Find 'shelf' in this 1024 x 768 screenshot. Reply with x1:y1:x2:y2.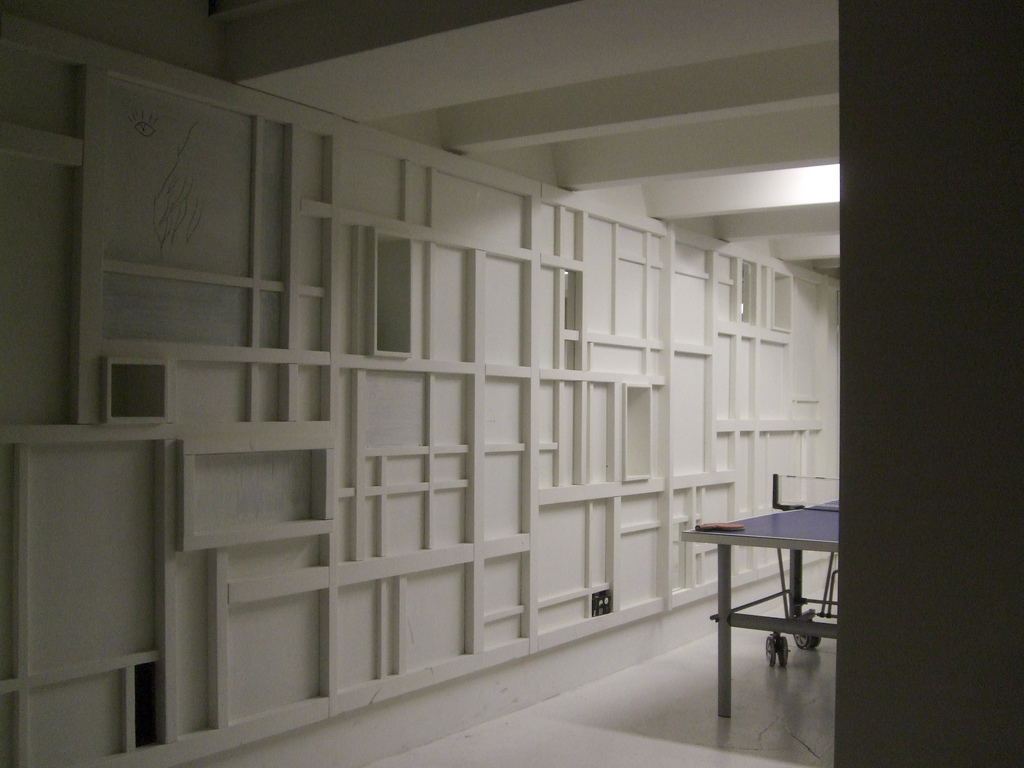
353:232:428:356.
